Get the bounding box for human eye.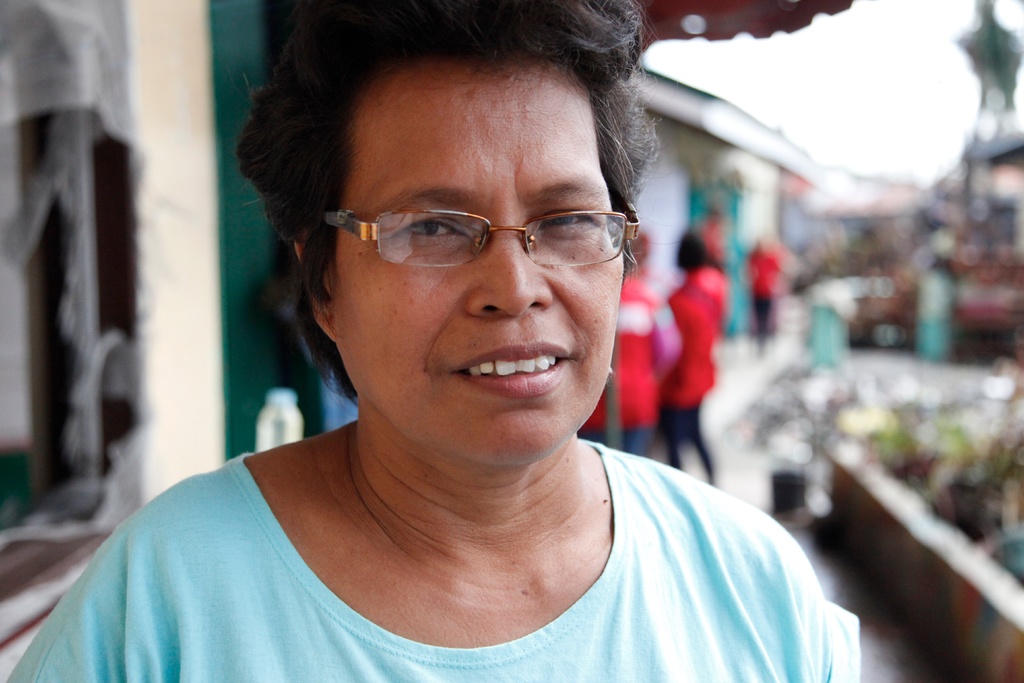
541 210 595 235.
